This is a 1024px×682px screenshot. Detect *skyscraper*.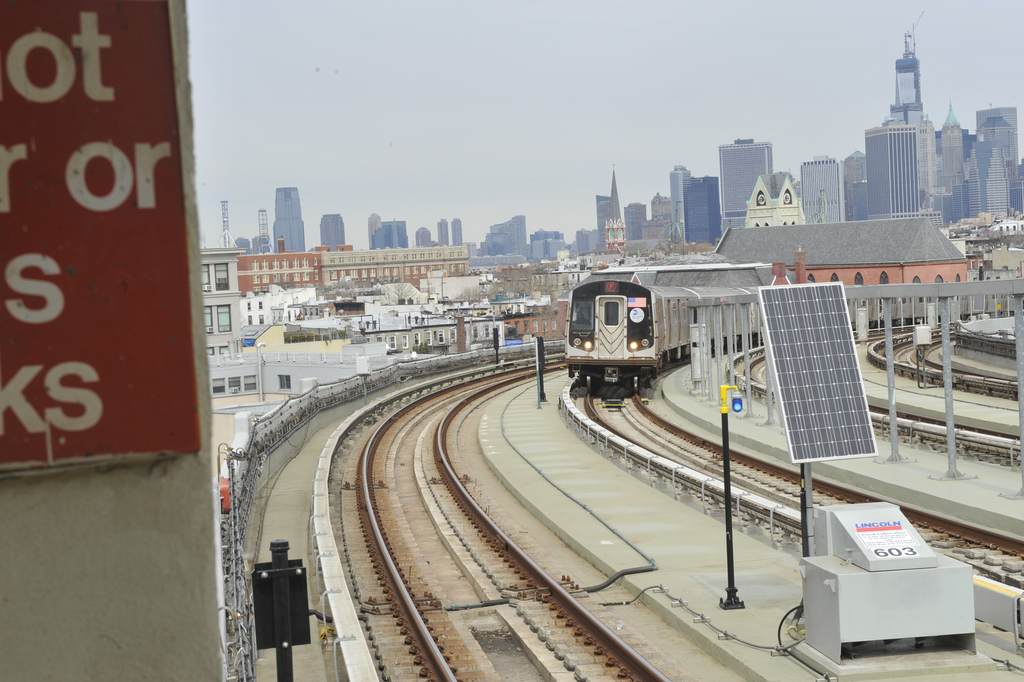
left=863, top=122, right=920, bottom=218.
